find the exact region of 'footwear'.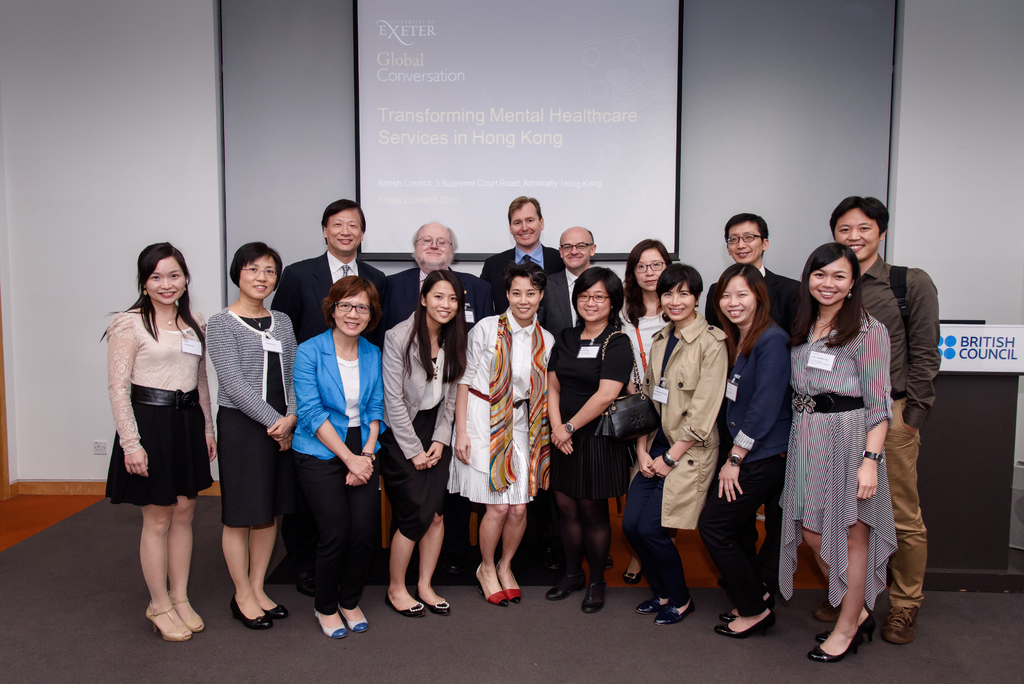
Exact region: [x1=543, y1=571, x2=587, y2=600].
